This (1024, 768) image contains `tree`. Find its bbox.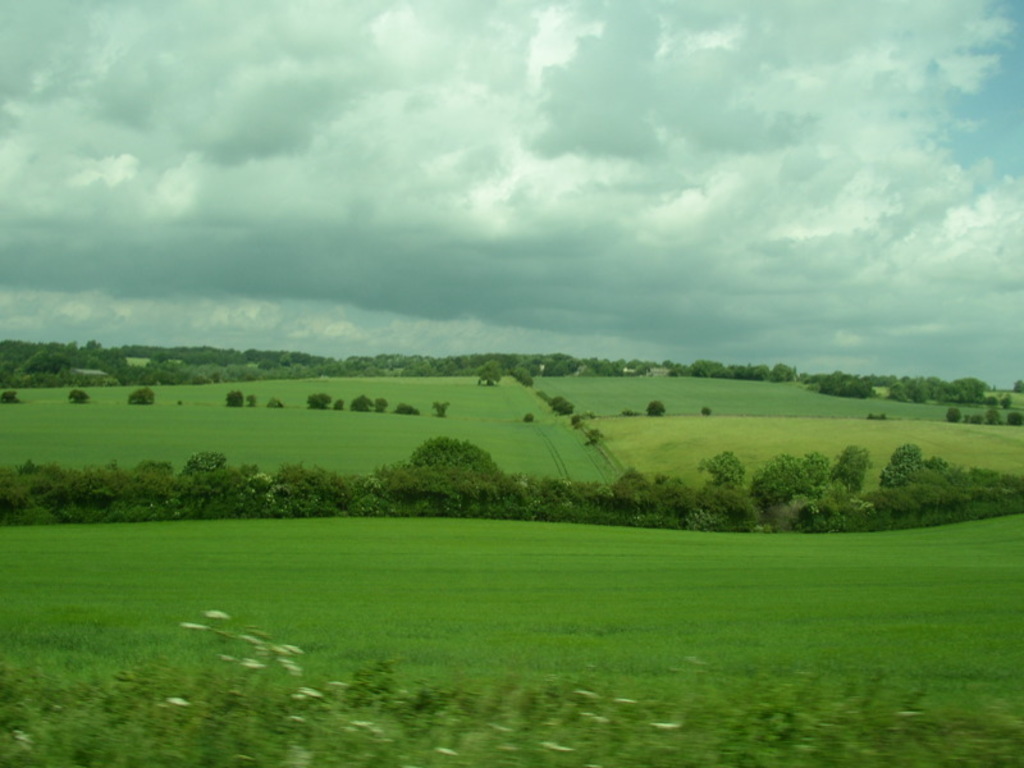
crop(645, 403, 662, 419).
